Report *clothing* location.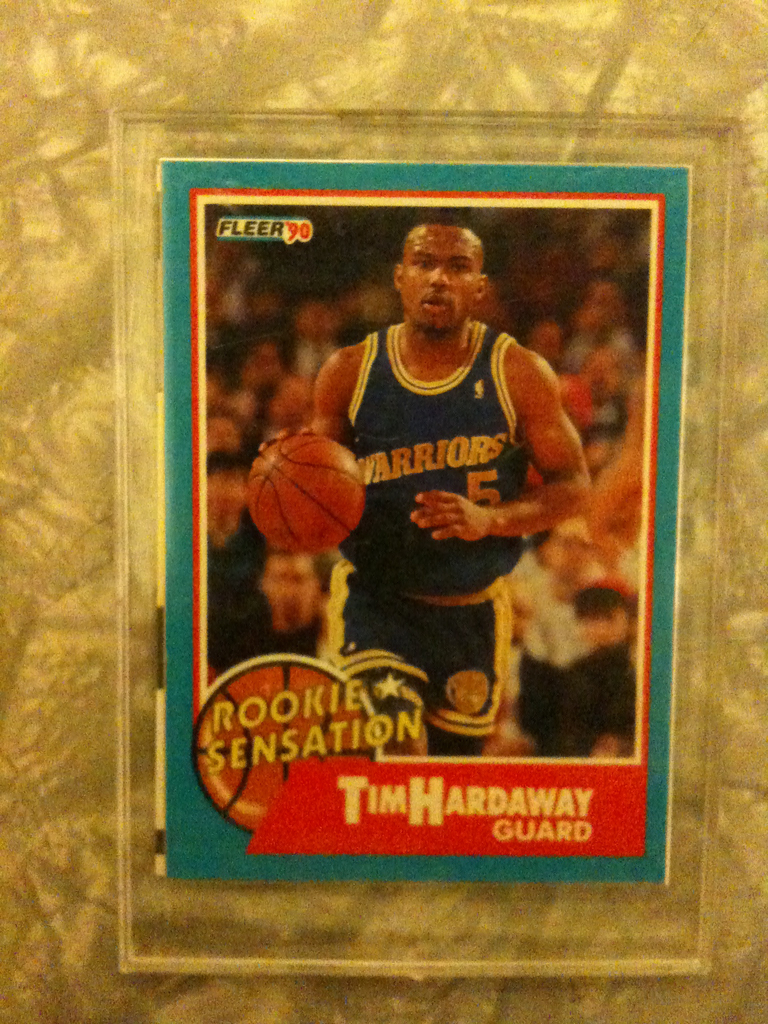
Report: Rect(297, 260, 621, 751).
